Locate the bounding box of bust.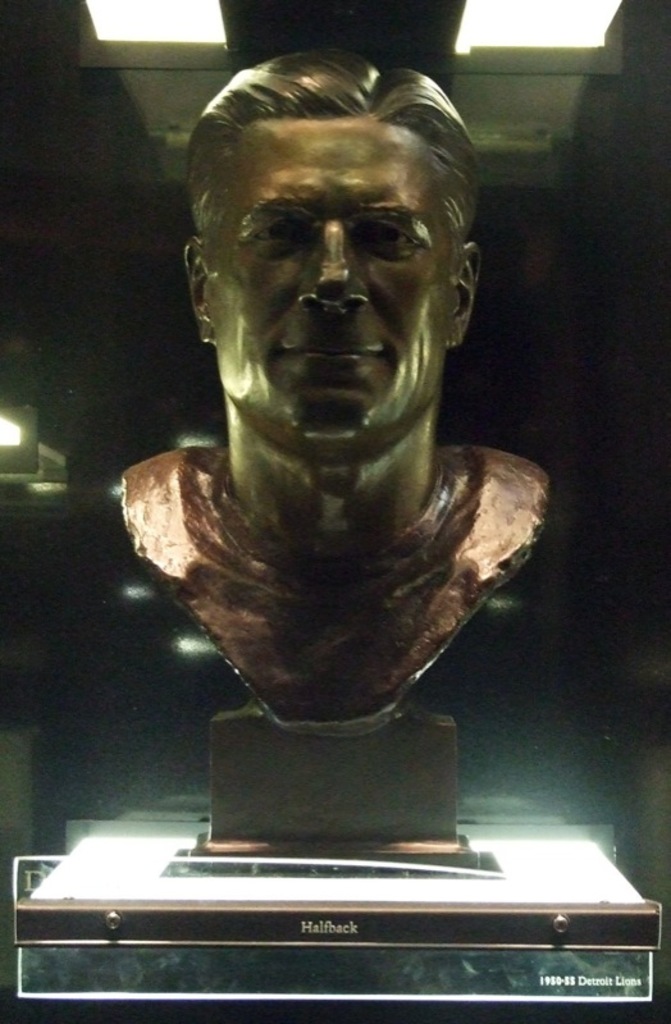
Bounding box: bbox=[119, 51, 544, 867].
